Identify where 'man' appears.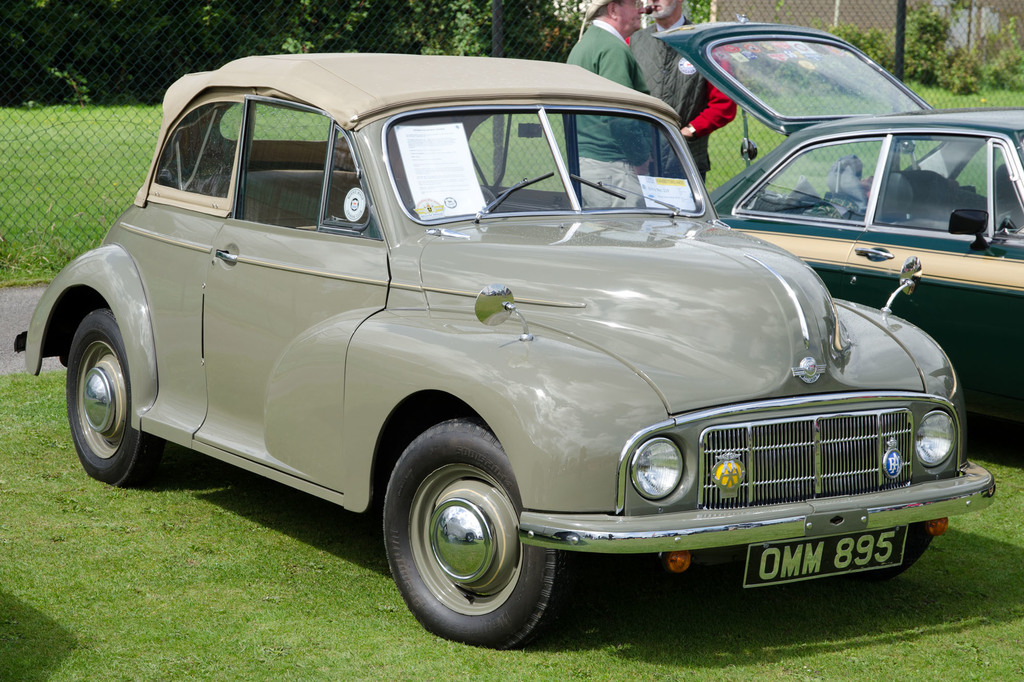
Appears at <box>626,0,733,190</box>.
